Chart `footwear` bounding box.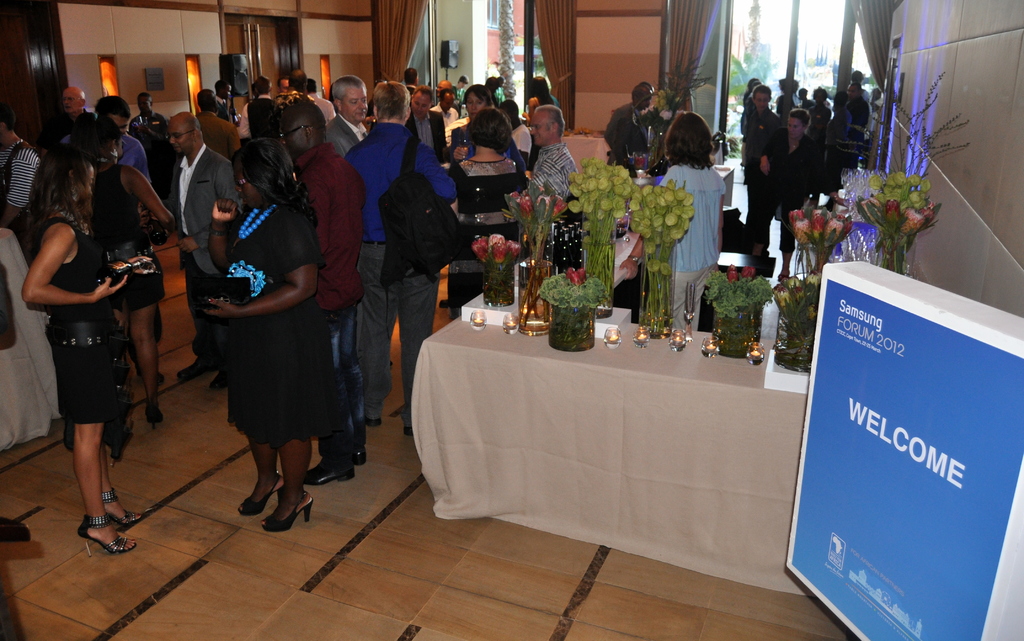
Charted: <bbox>172, 360, 209, 377</bbox>.
